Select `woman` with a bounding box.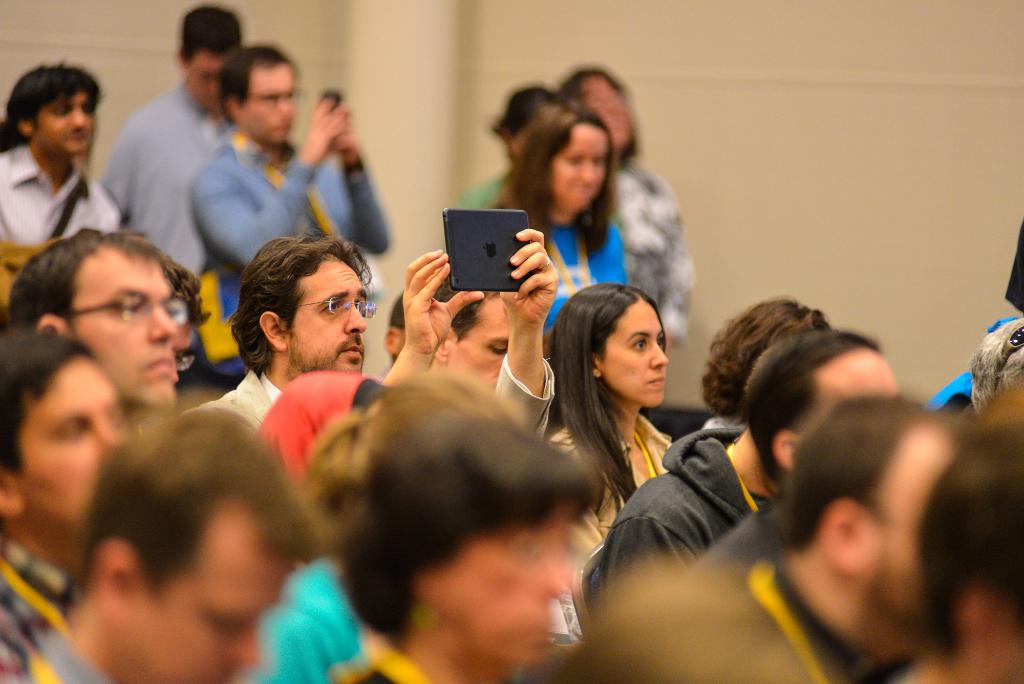
545:297:662:600.
